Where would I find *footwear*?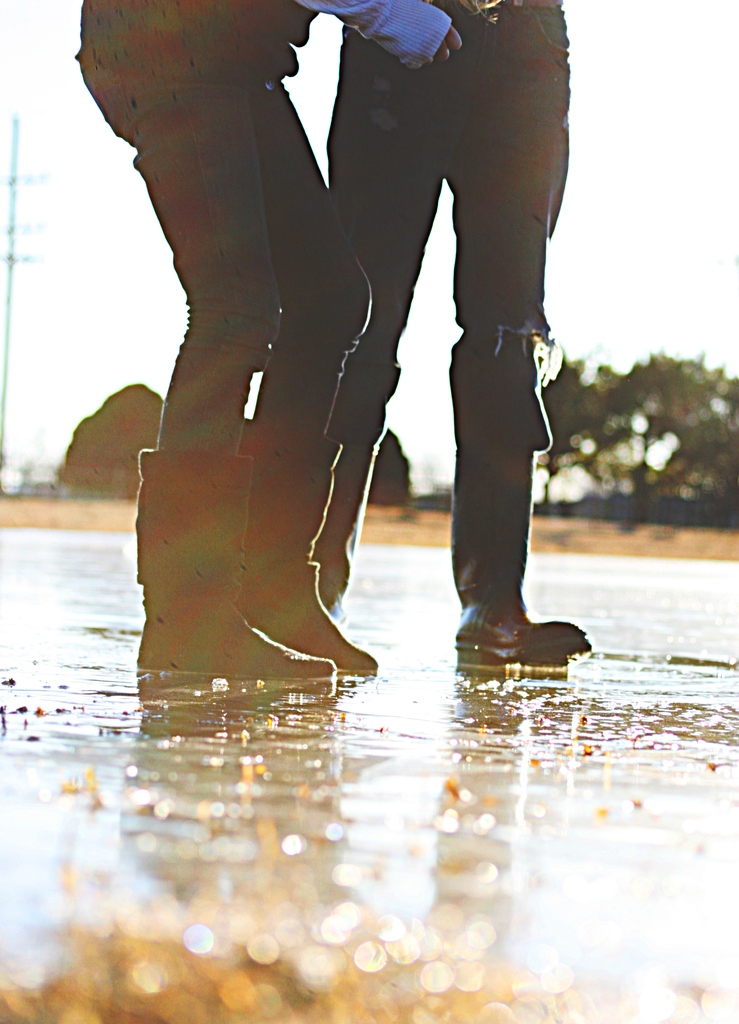
At <box>137,451,338,680</box>.
